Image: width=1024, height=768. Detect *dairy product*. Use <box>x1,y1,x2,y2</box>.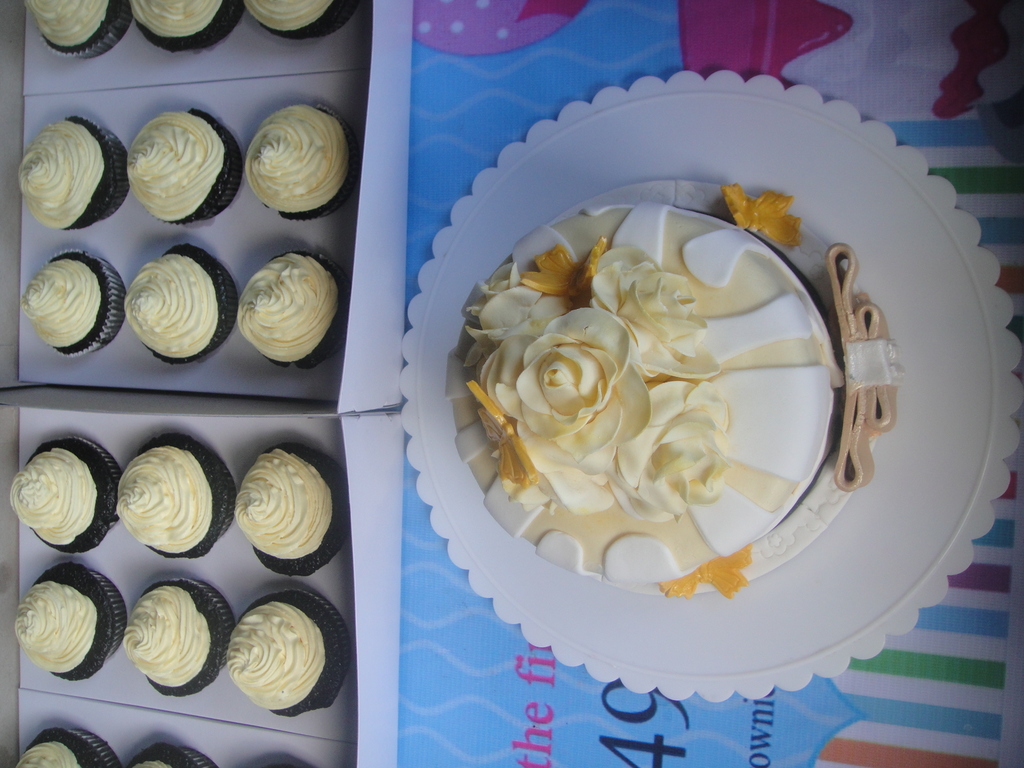
<box>223,449,335,565</box>.
